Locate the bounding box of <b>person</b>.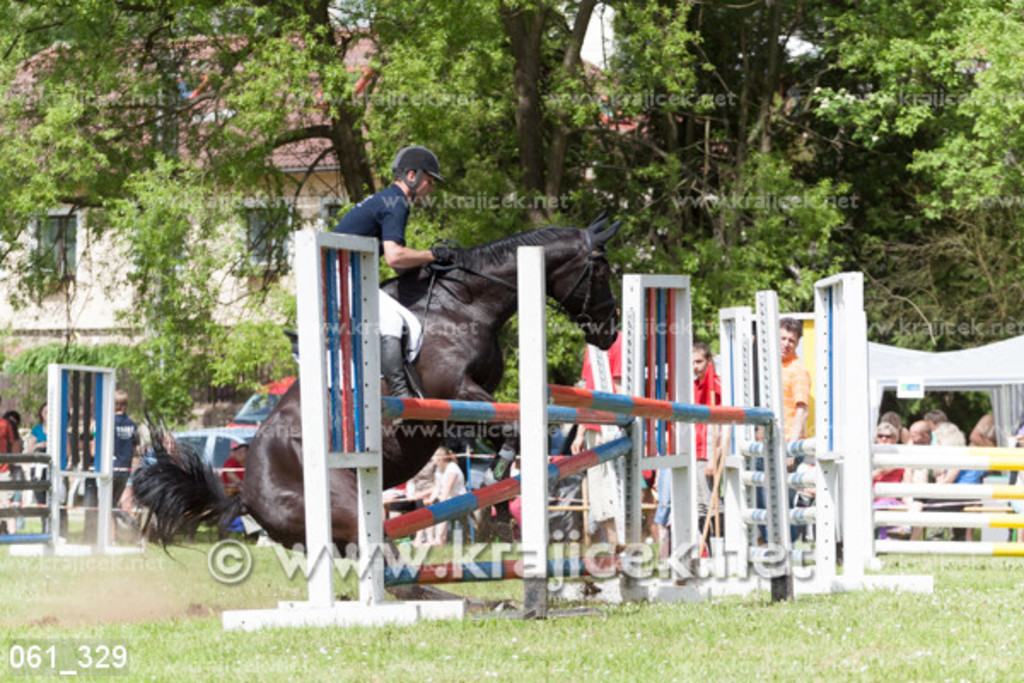
Bounding box: select_region(0, 400, 26, 512).
